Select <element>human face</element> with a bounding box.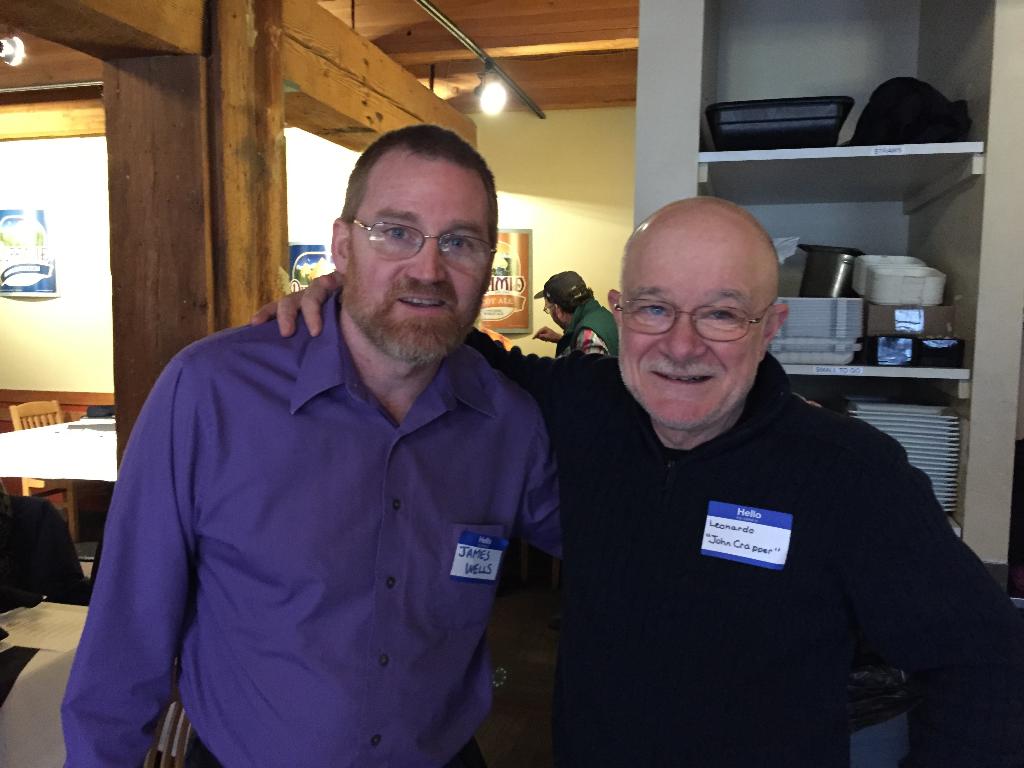
350/159/490/360.
